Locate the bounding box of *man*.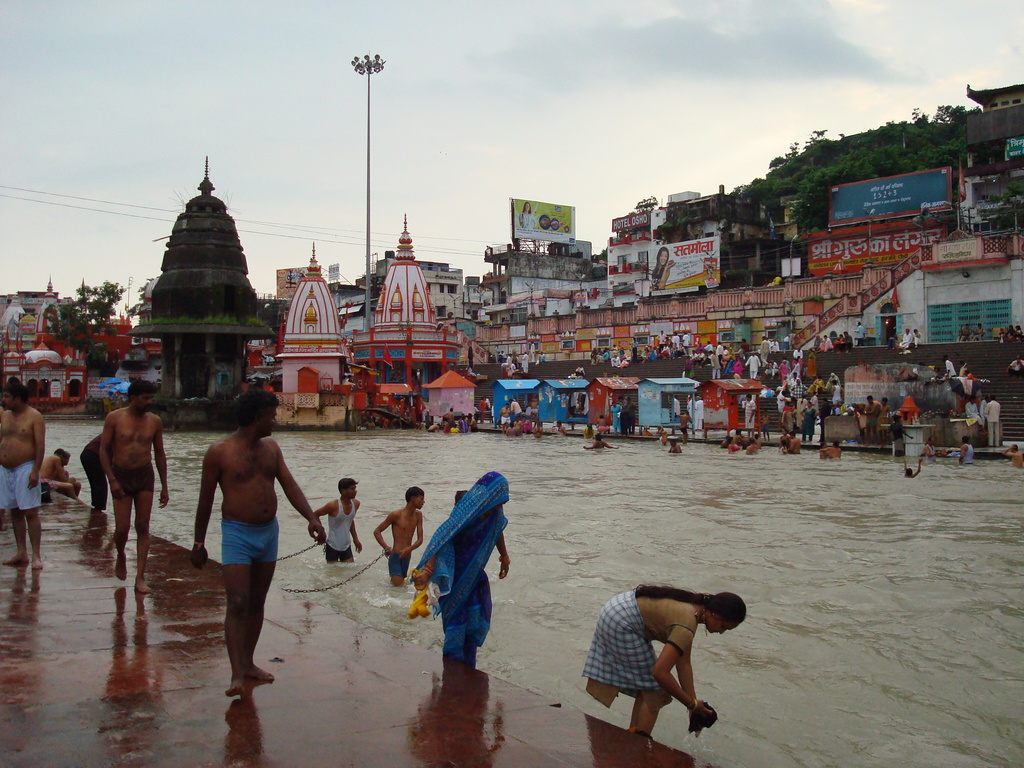
Bounding box: (97,380,172,599).
